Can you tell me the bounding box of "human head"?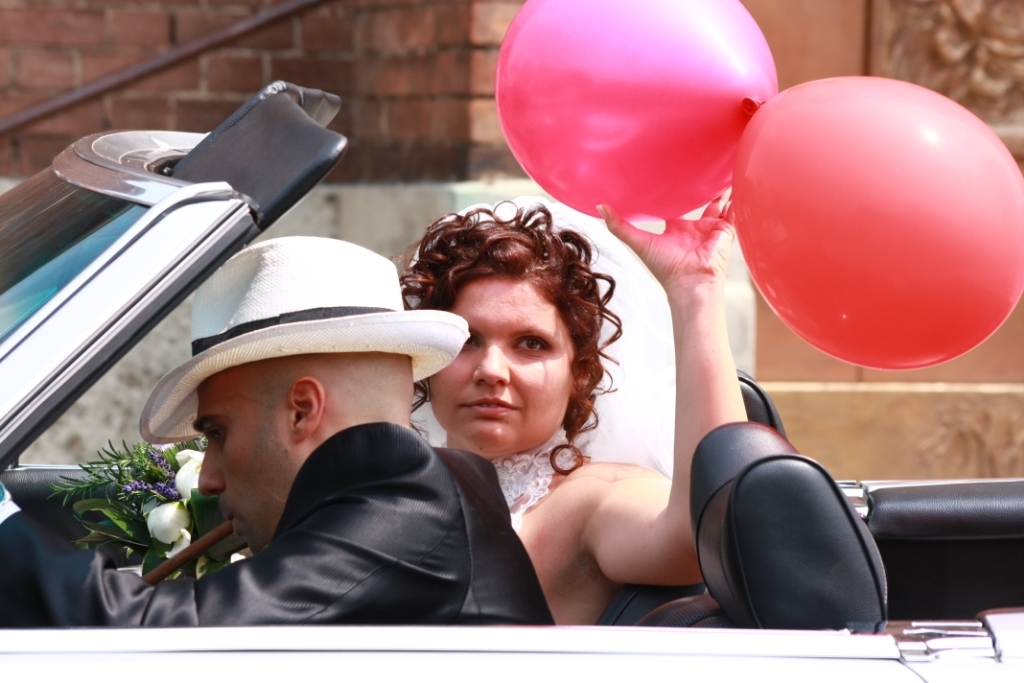
(x1=192, y1=239, x2=414, y2=544).
